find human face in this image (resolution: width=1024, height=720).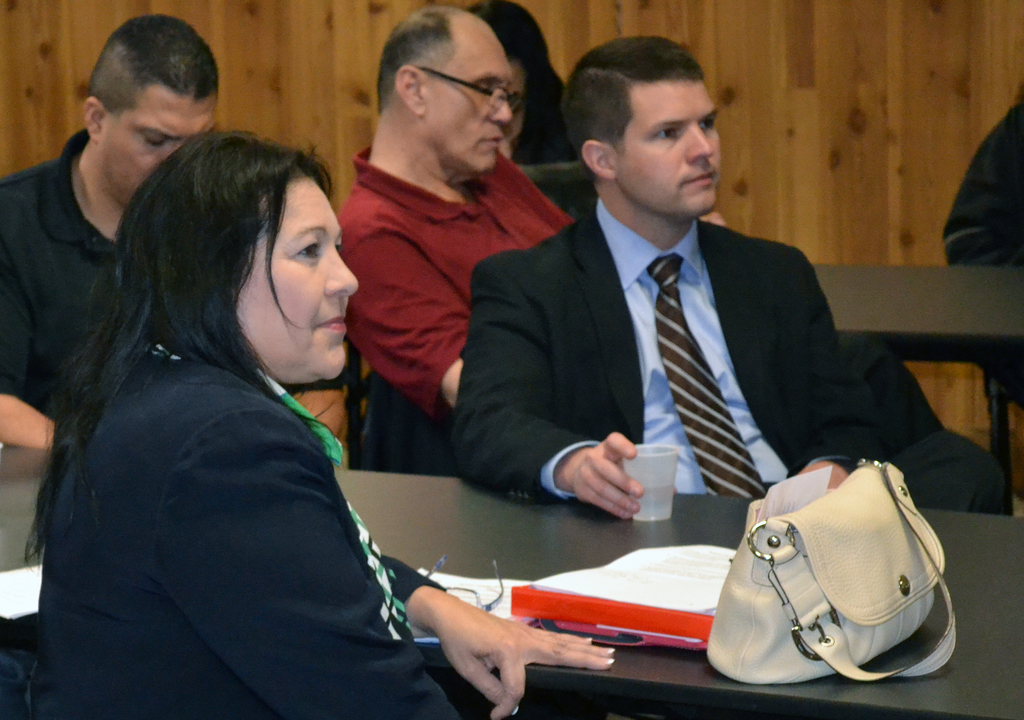
<region>428, 43, 524, 174</region>.
